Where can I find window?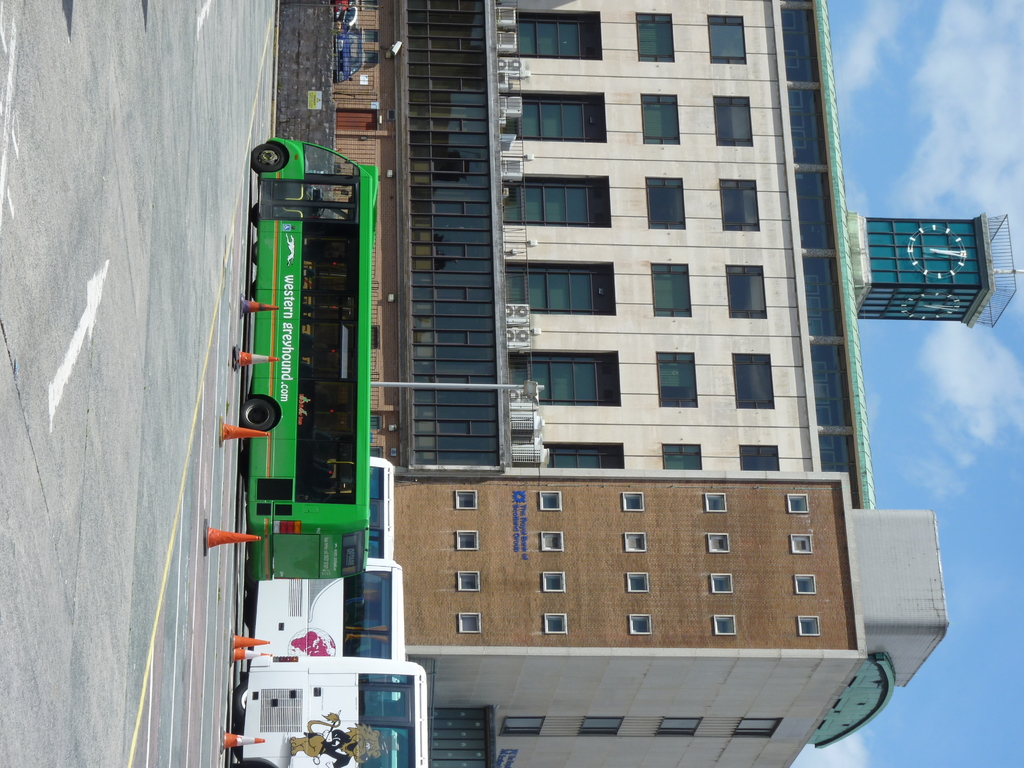
You can find it at box=[637, 13, 675, 62].
